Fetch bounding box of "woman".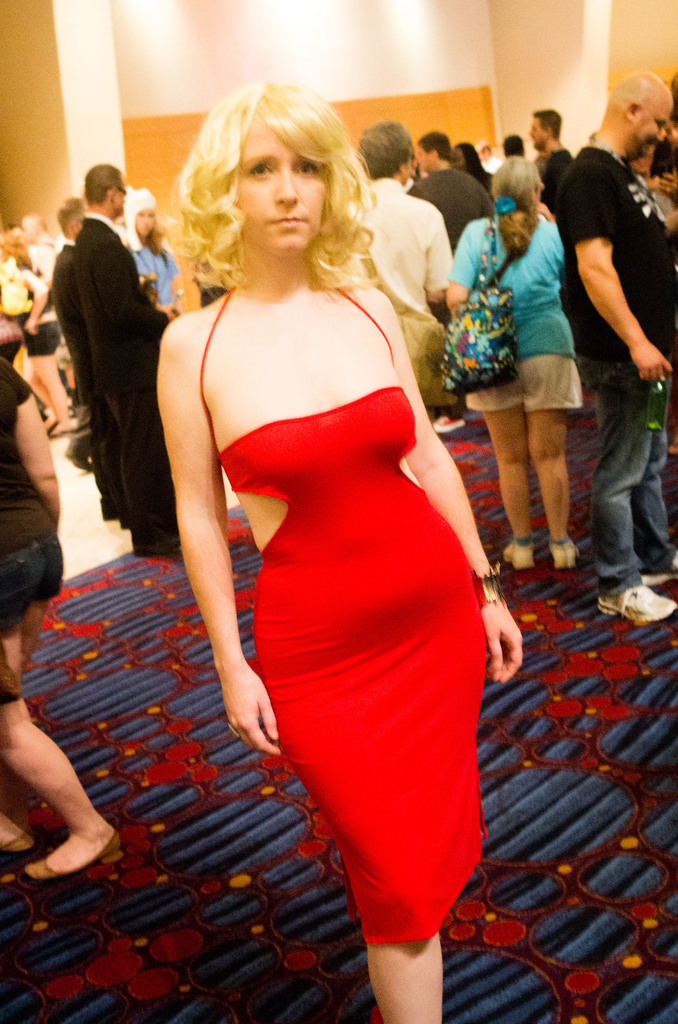
Bbox: box=[0, 342, 113, 872].
